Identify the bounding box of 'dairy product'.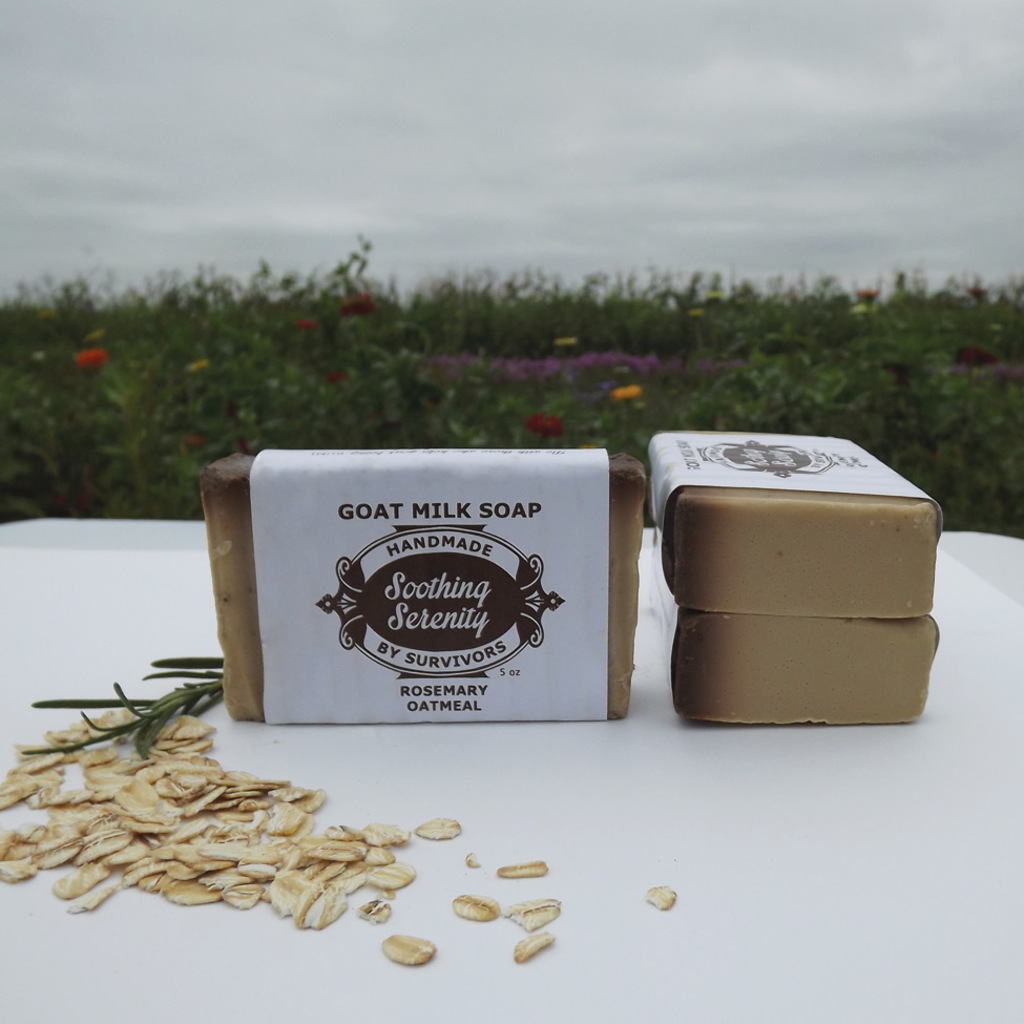
667,615,938,726.
